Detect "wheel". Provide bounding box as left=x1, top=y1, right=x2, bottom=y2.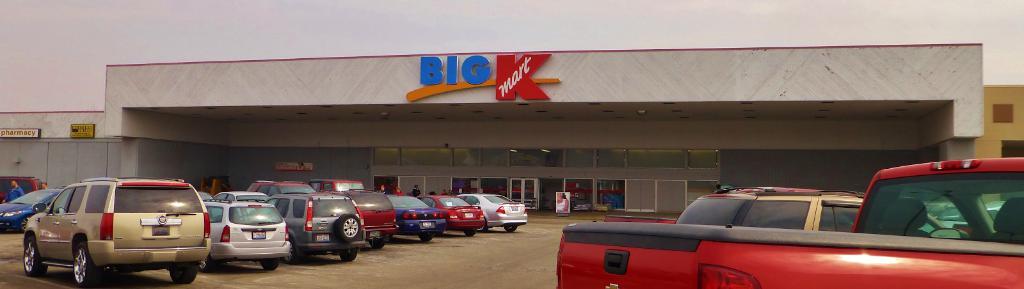
left=340, top=248, right=358, bottom=261.
